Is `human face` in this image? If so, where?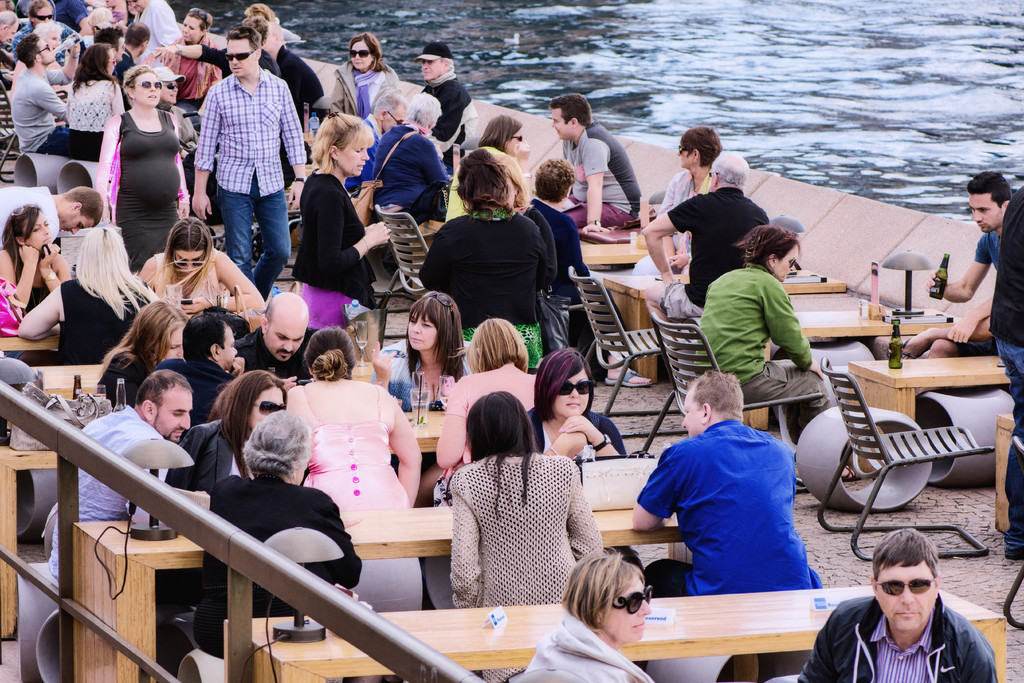
Yes, at [553,360,590,416].
